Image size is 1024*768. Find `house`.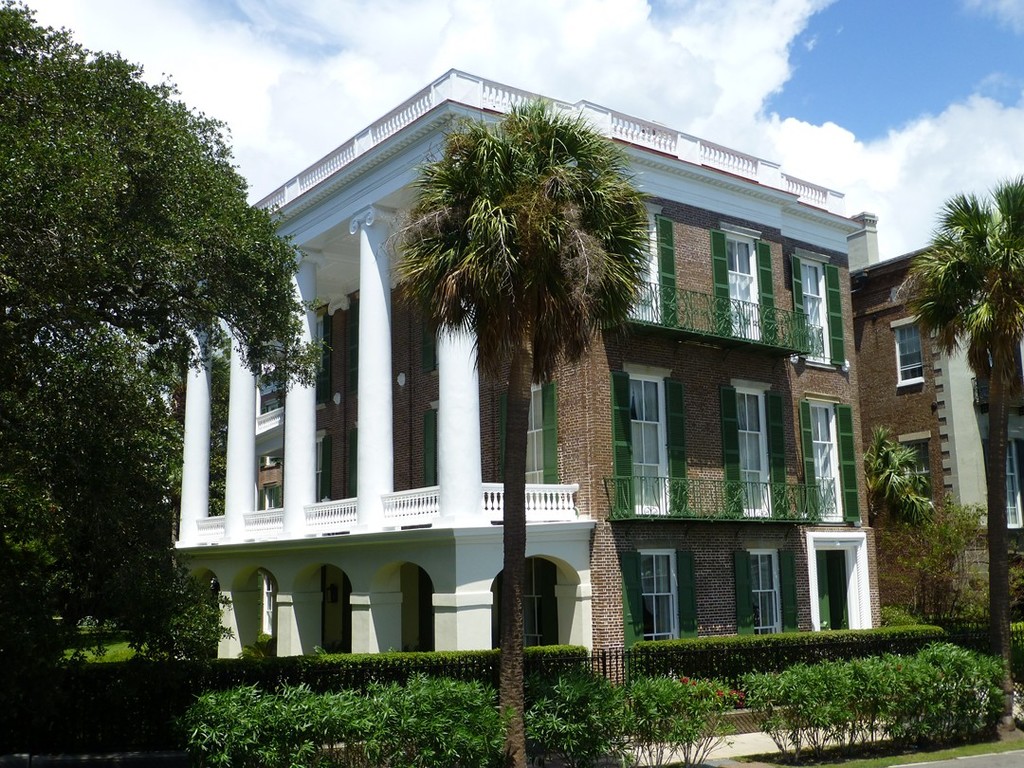
209 59 938 717.
